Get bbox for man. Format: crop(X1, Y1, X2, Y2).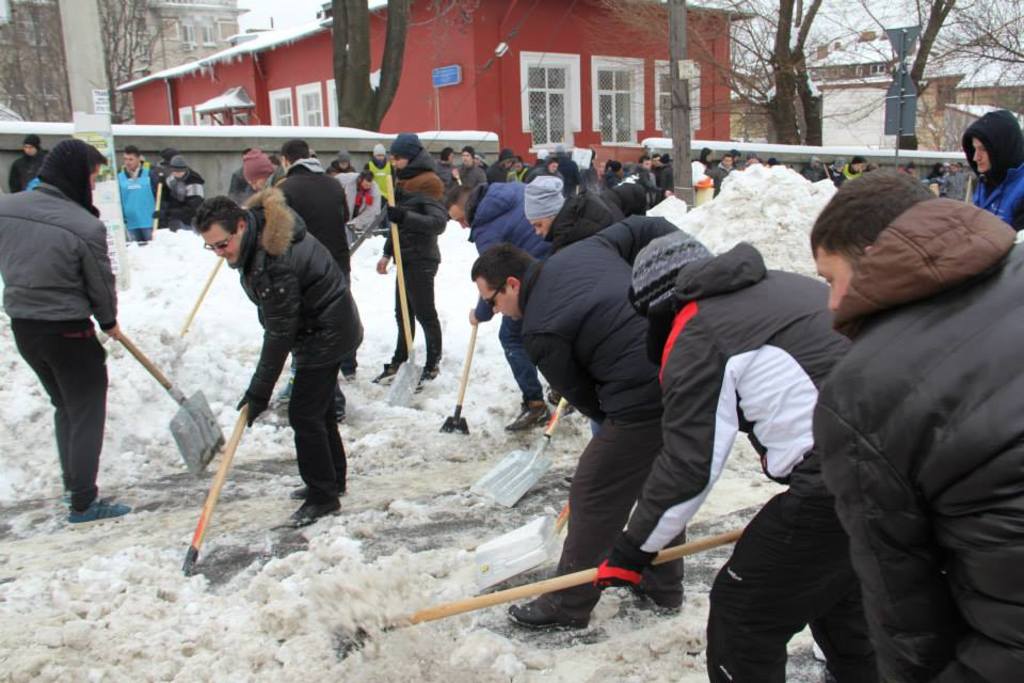
crop(469, 211, 690, 630).
